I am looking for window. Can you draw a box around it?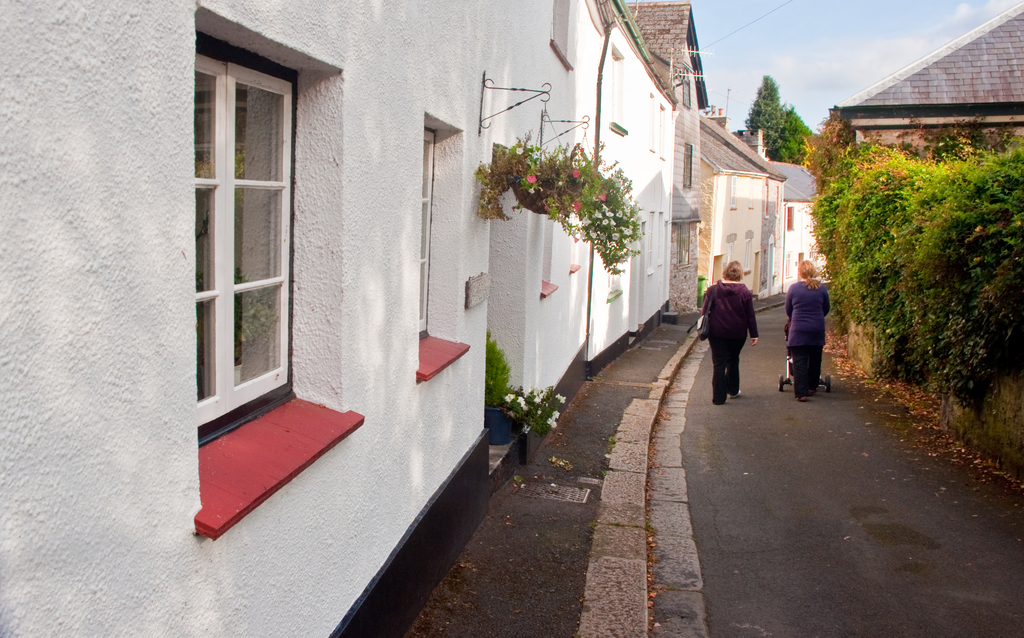
Sure, the bounding box is (x1=749, y1=179, x2=753, y2=210).
